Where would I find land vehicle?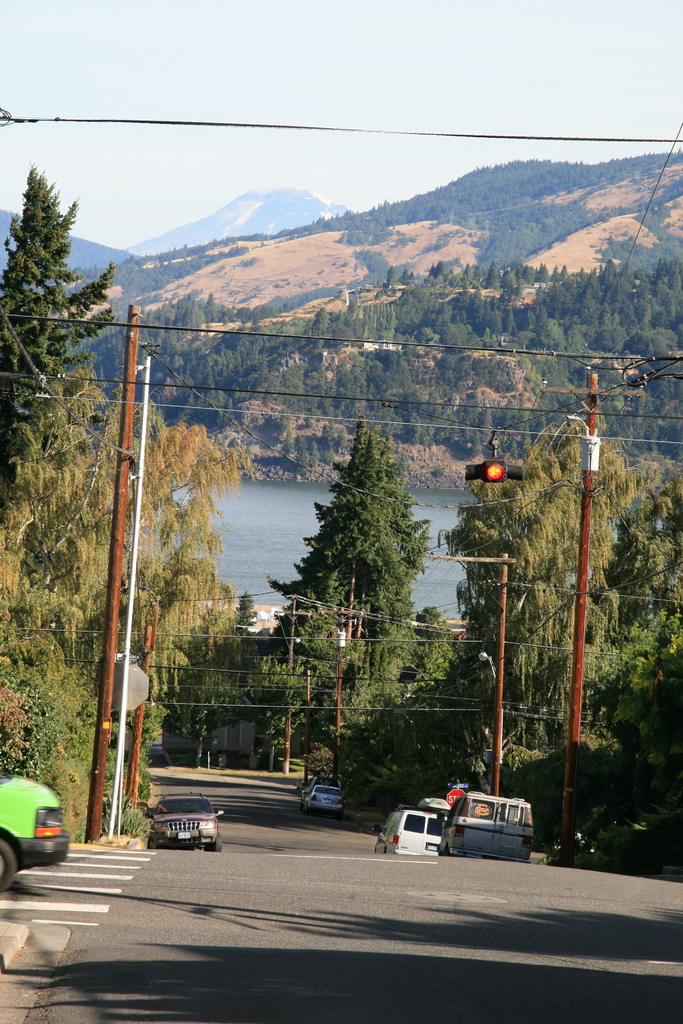
At (0,771,67,890).
